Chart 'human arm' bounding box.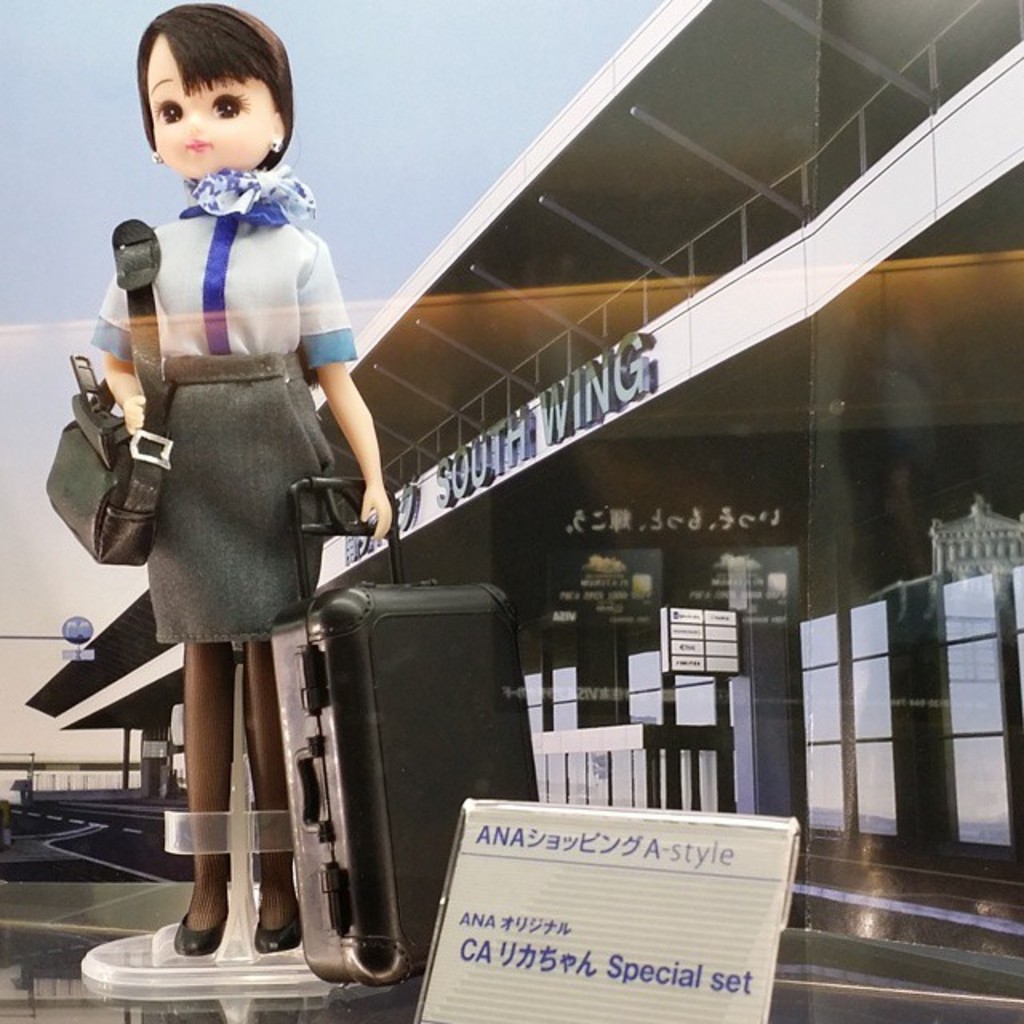
Charted: [x1=83, y1=264, x2=157, y2=440].
